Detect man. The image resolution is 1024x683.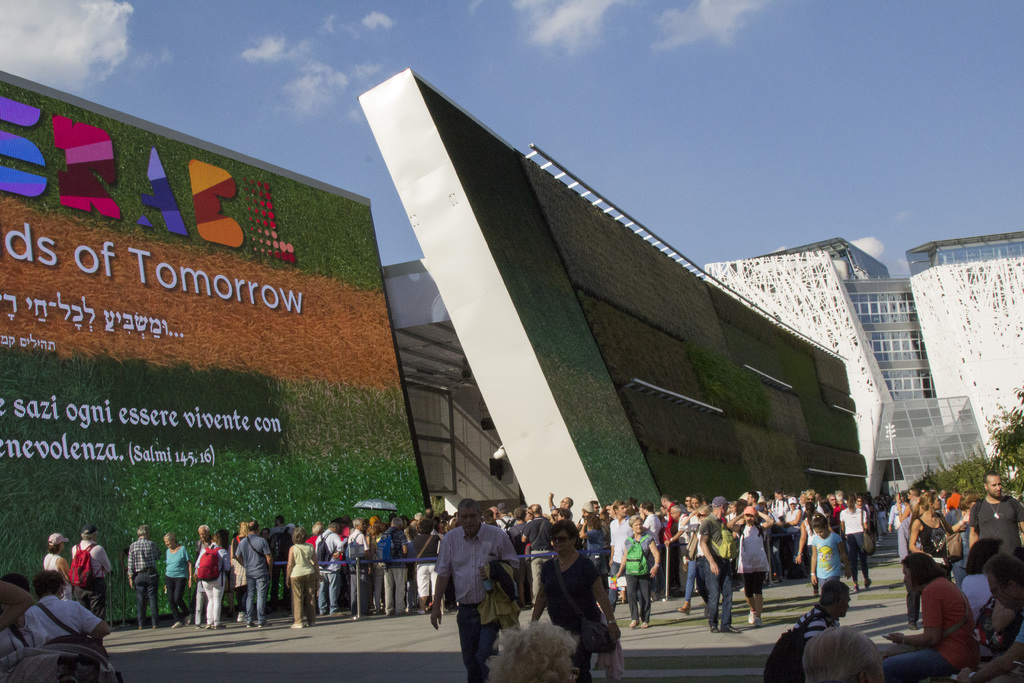
{"left": 430, "top": 496, "right": 524, "bottom": 681}.
